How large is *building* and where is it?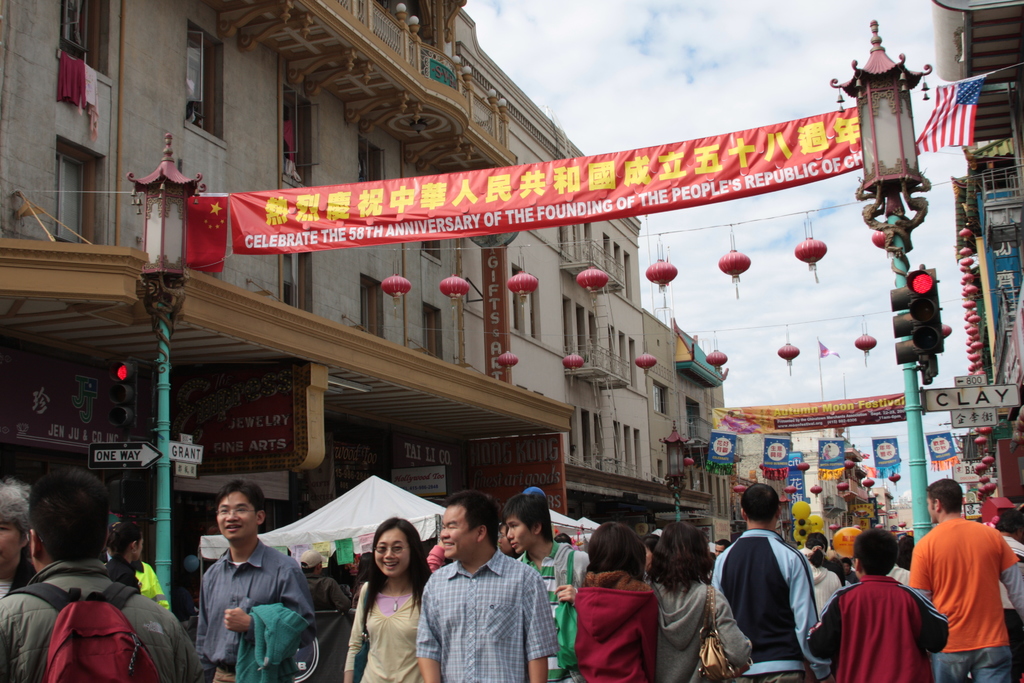
Bounding box: detection(0, 0, 582, 544).
